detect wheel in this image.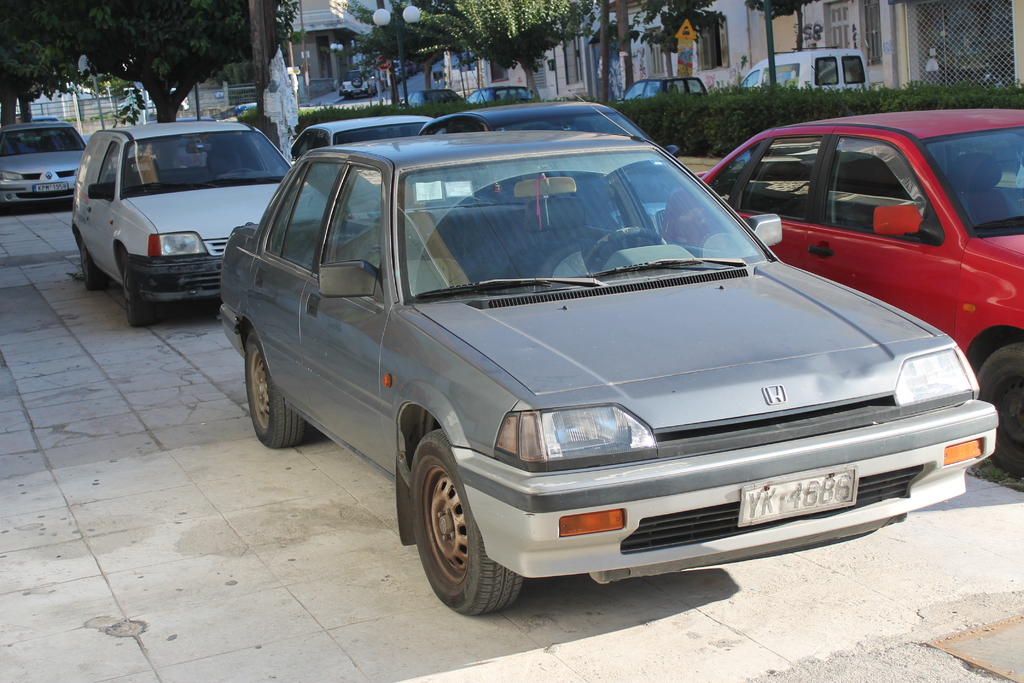
Detection: Rect(124, 274, 152, 324).
